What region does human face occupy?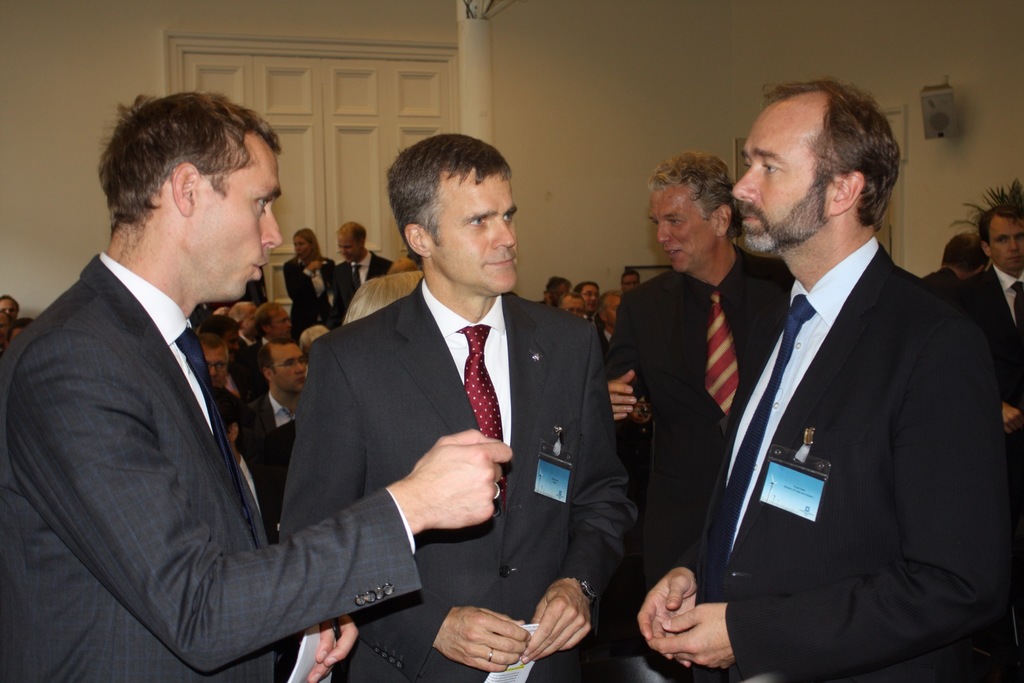
565 298 580 315.
